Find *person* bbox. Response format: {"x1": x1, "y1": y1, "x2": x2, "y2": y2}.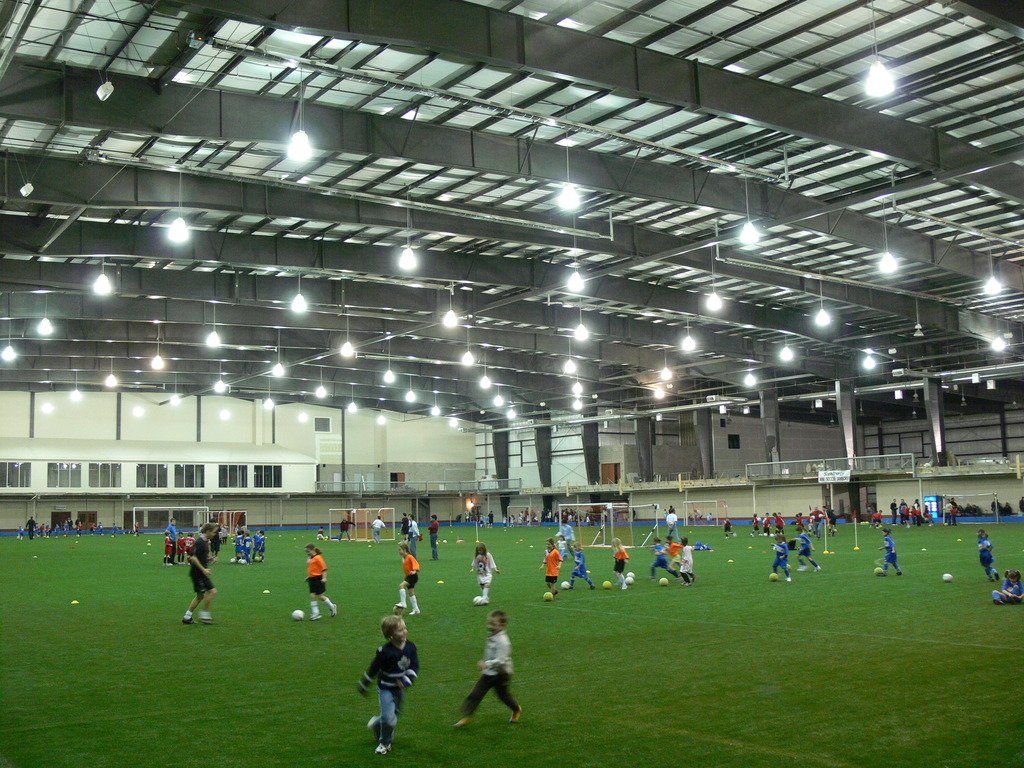
{"x1": 337, "y1": 518, "x2": 356, "y2": 540}.
